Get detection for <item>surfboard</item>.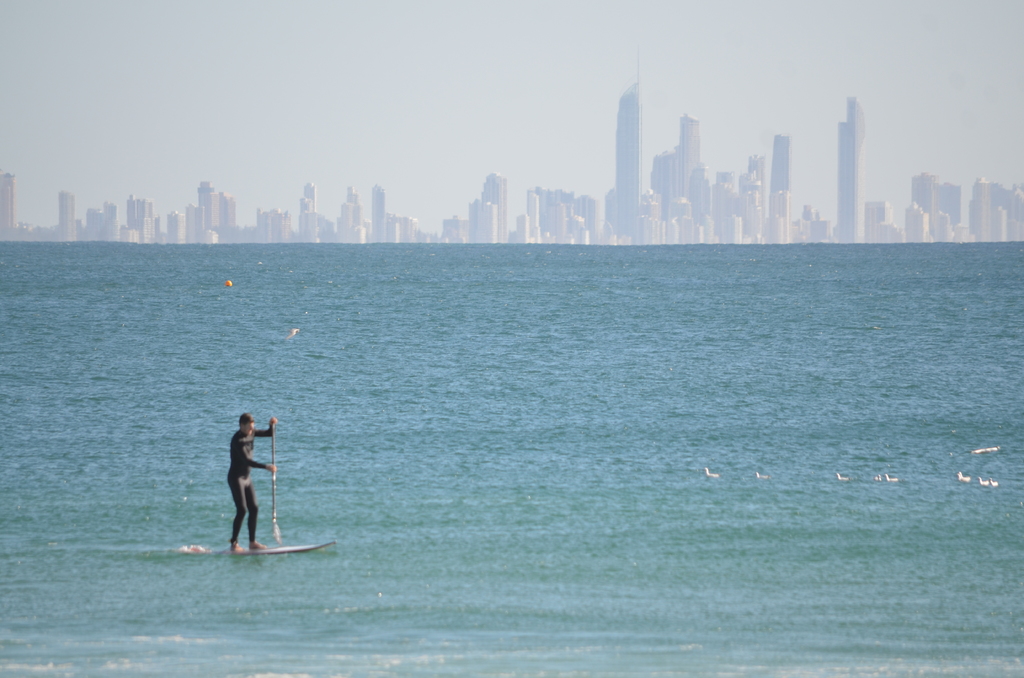
Detection: <box>200,538,339,558</box>.
